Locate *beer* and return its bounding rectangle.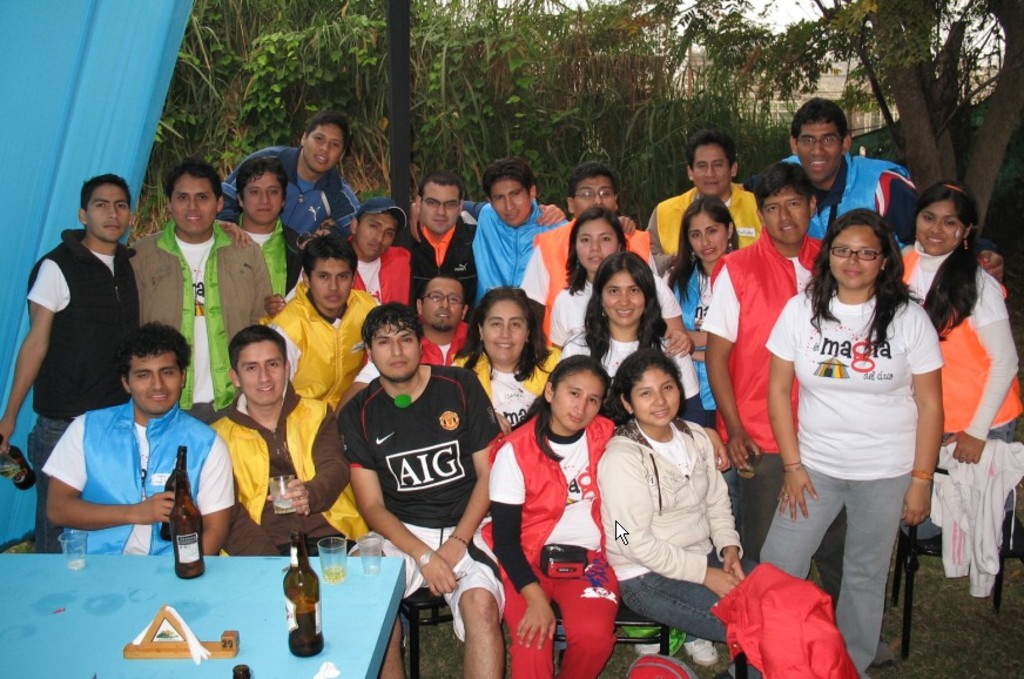
rect(0, 425, 39, 496).
